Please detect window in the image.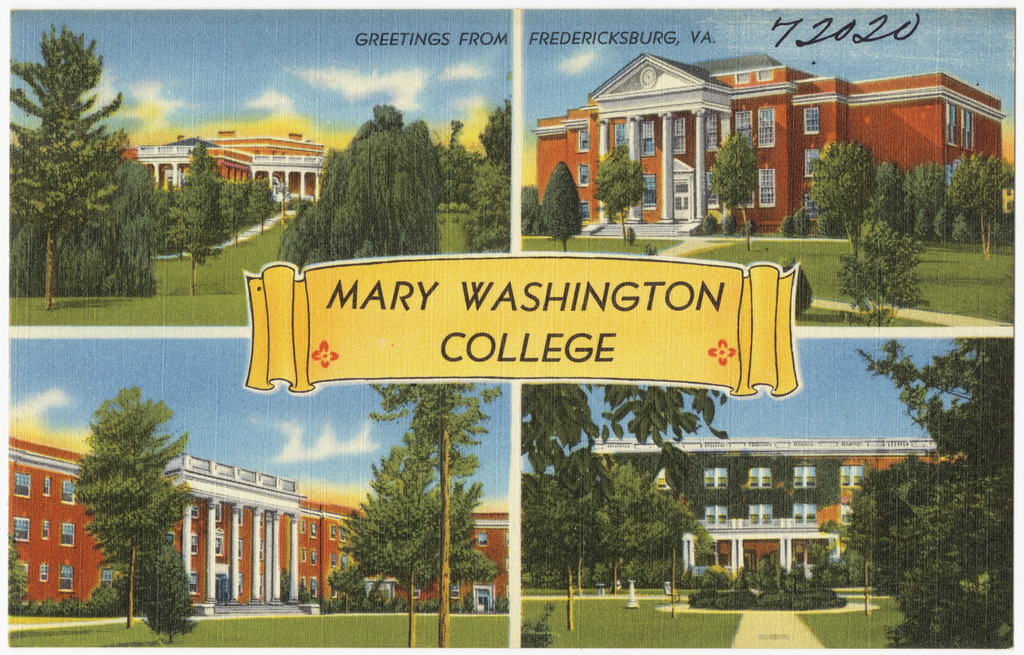
bbox=(235, 568, 244, 593).
